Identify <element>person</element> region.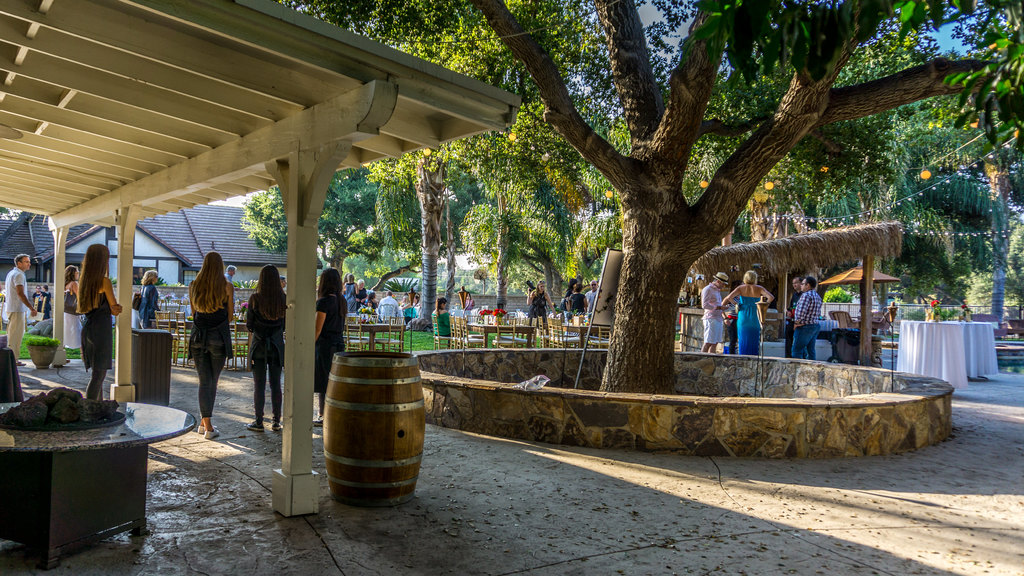
Region: 77 248 126 392.
